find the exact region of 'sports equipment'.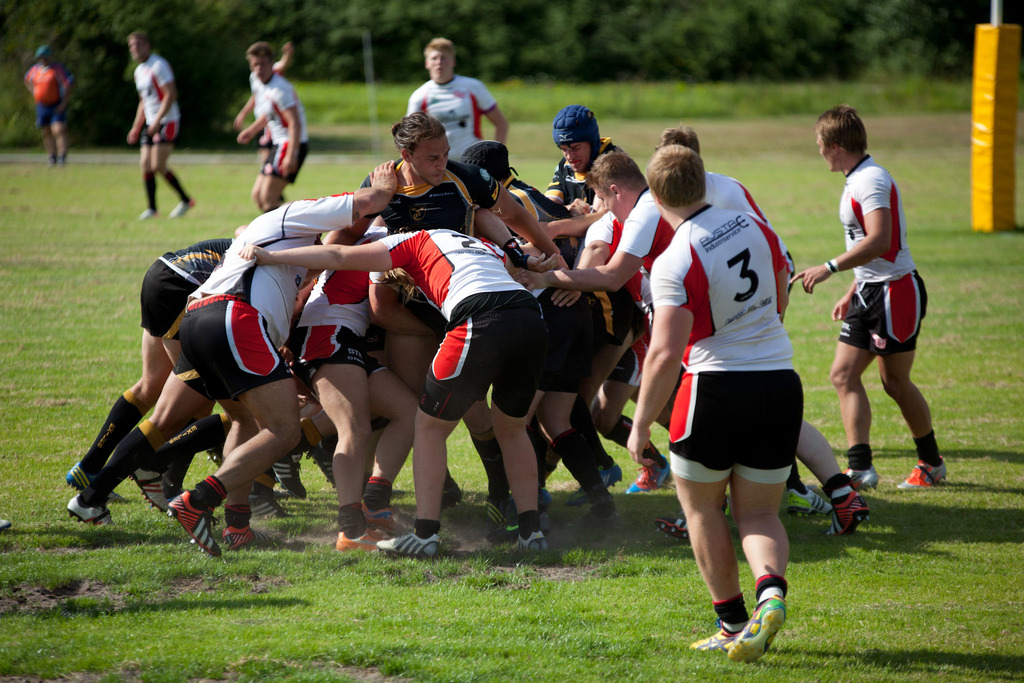
Exact region: (left=223, top=523, right=275, bottom=550).
